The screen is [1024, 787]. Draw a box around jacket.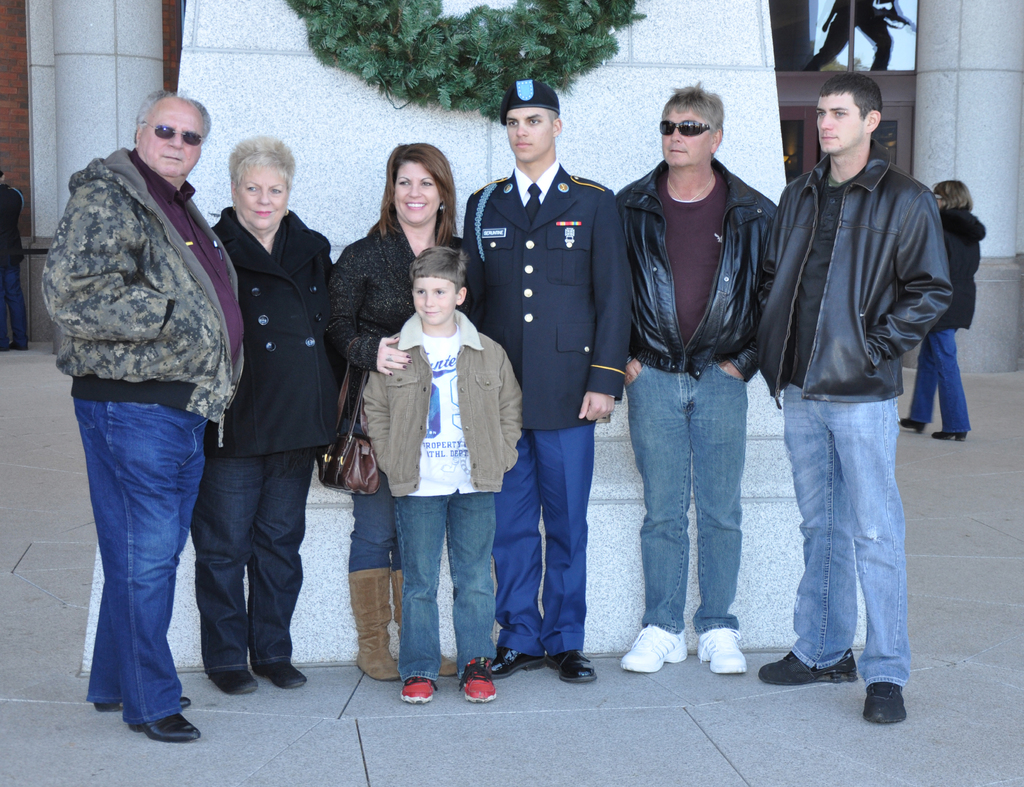
select_region(612, 147, 788, 381).
